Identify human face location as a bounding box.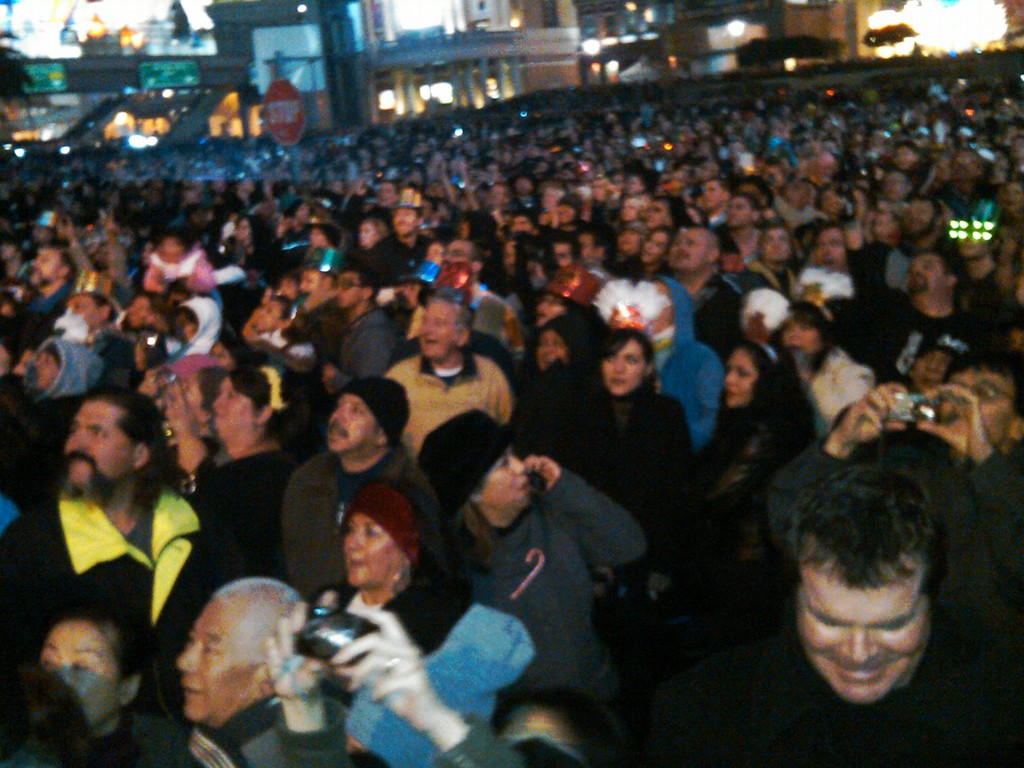
<bbox>936, 369, 1012, 446</bbox>.
